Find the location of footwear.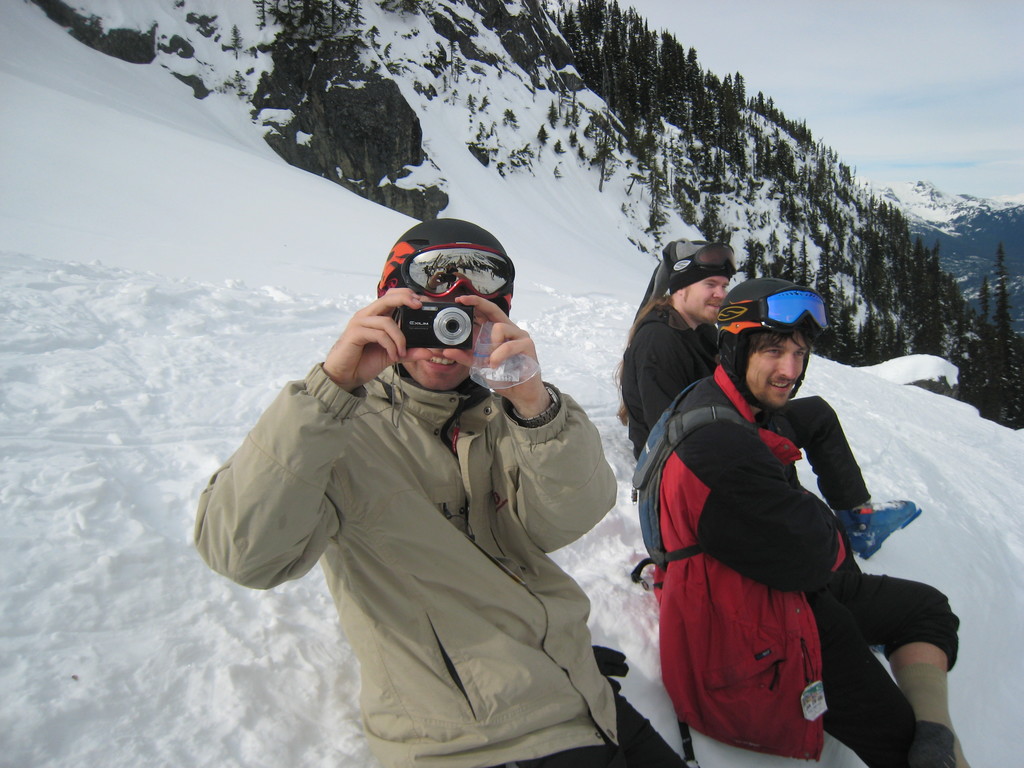
Location: select_region(908, 668, 968, 767).
